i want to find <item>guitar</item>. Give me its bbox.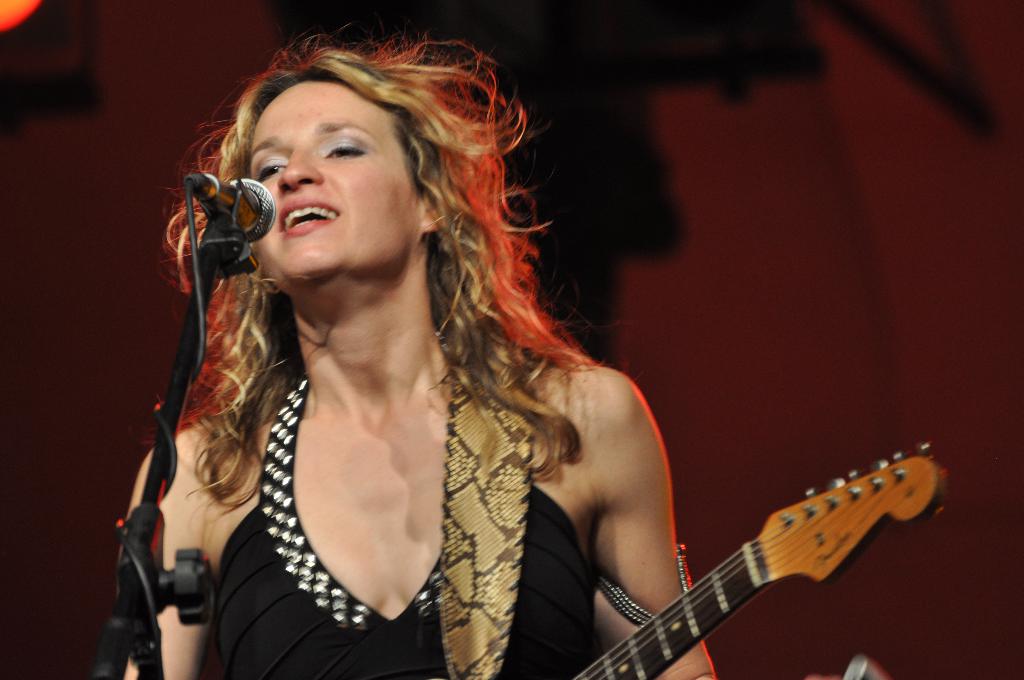
{"left": 532, "top": 425, "right": 941, "bottom": 679}.
